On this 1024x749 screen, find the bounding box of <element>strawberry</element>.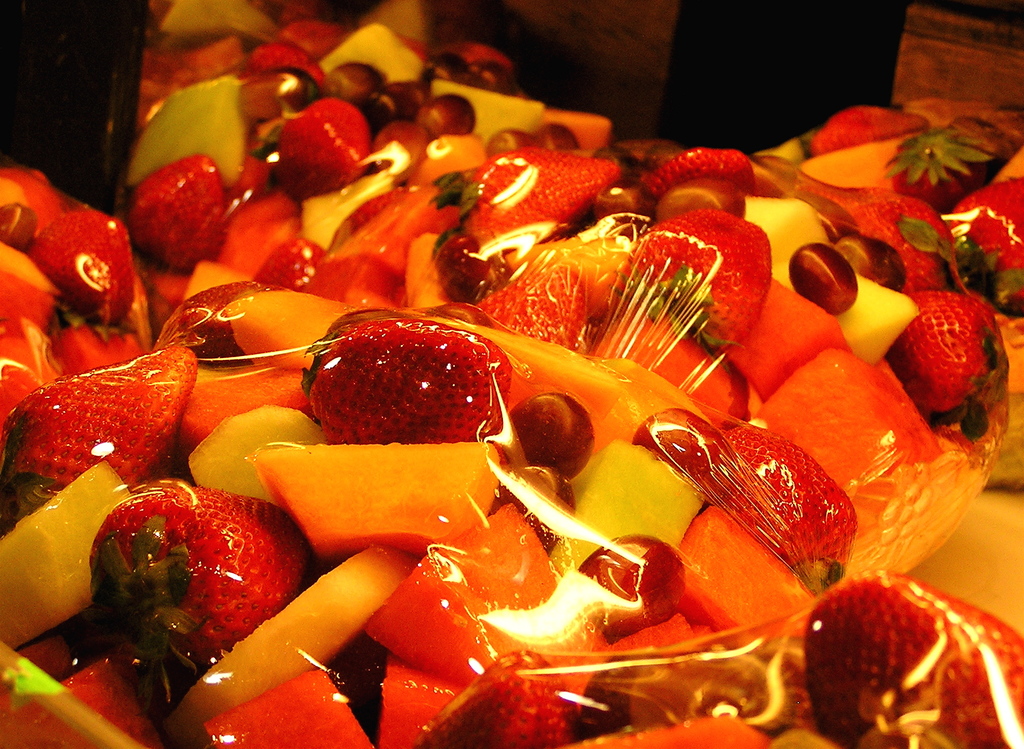
Bounding box: box(429, 143, 621, 248).
